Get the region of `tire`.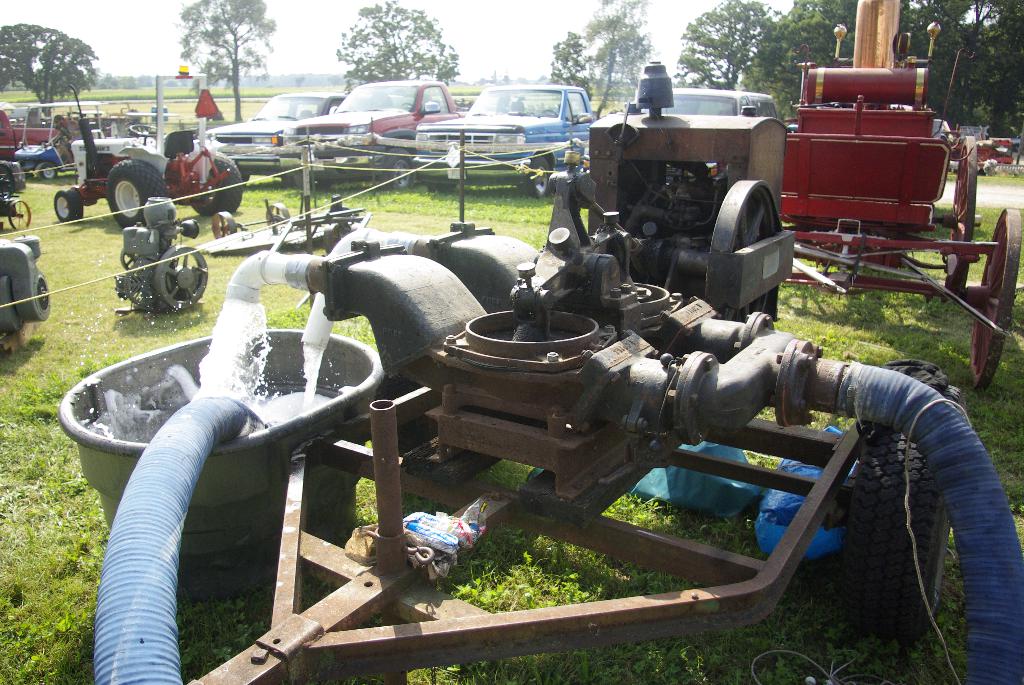
{"x1": 55, "y1": 189, "x2": 83, "y2": 222}.
